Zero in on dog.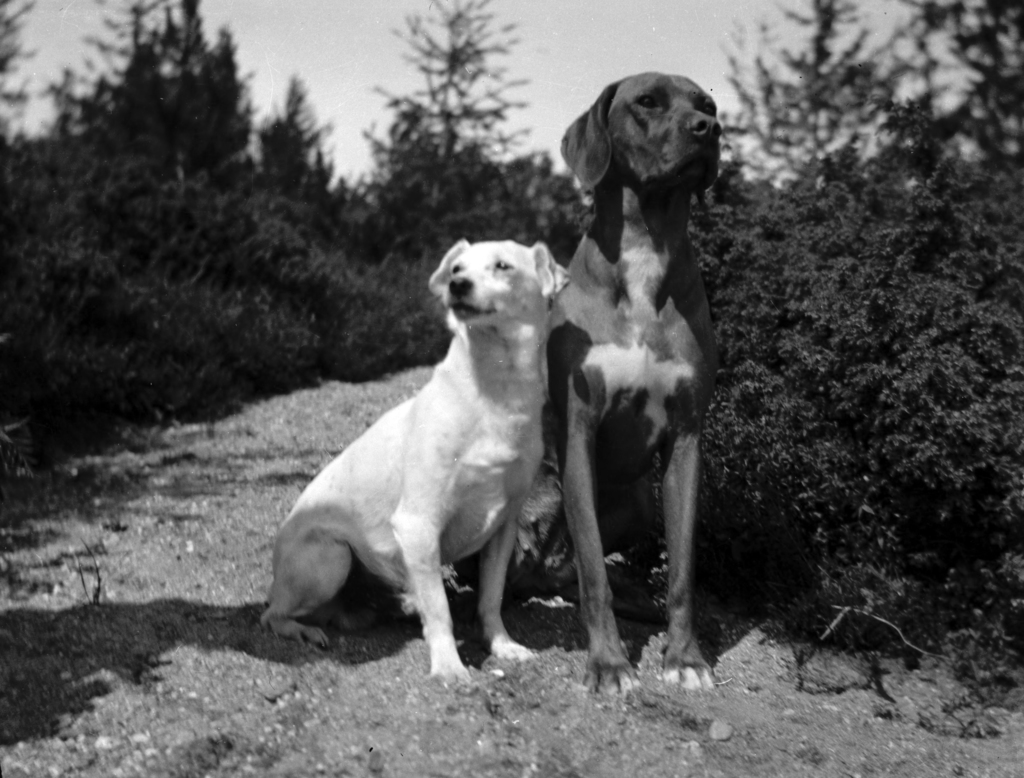
Zeroed in: box=[257, 233, 573, 697].
